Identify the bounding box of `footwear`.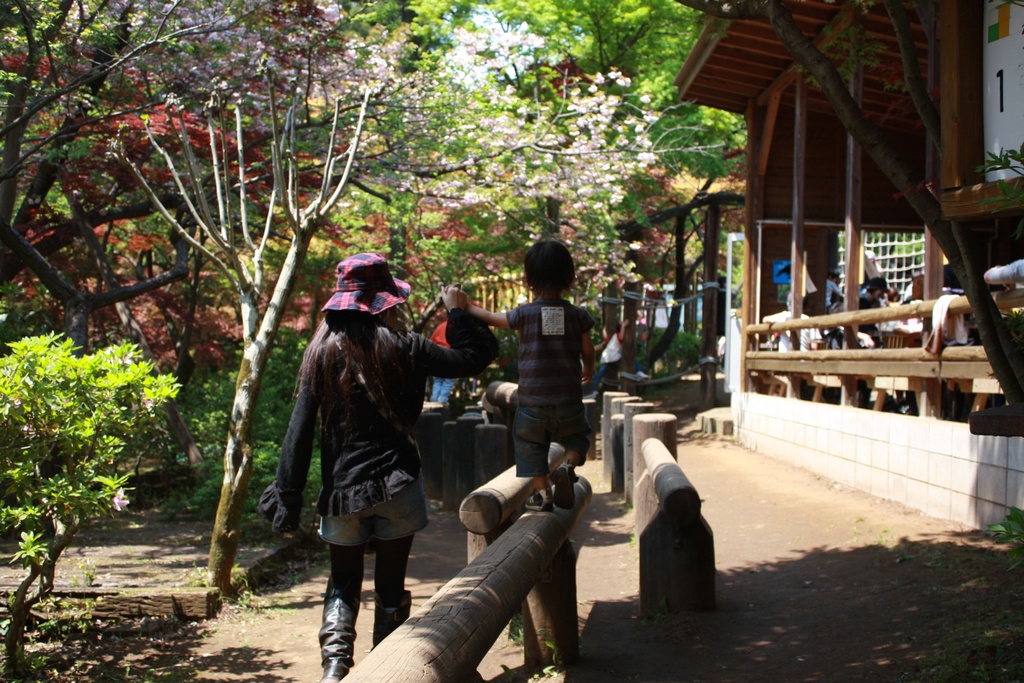
locate(360, 591, 415, 658).
